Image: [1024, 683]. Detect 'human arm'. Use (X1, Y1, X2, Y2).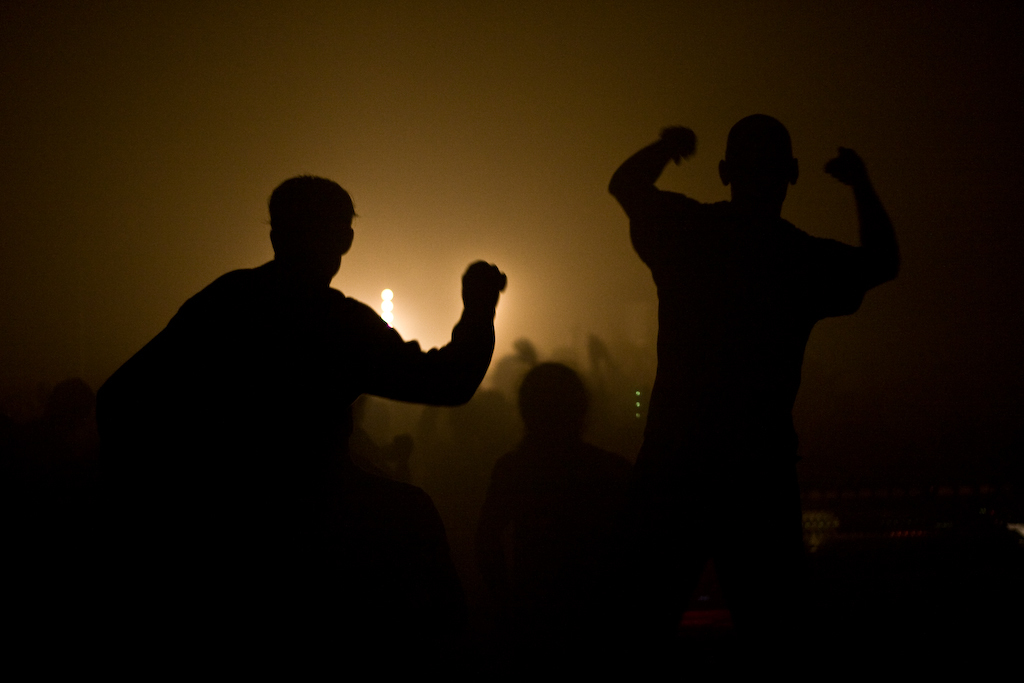
(817, 144, 900, 330).
